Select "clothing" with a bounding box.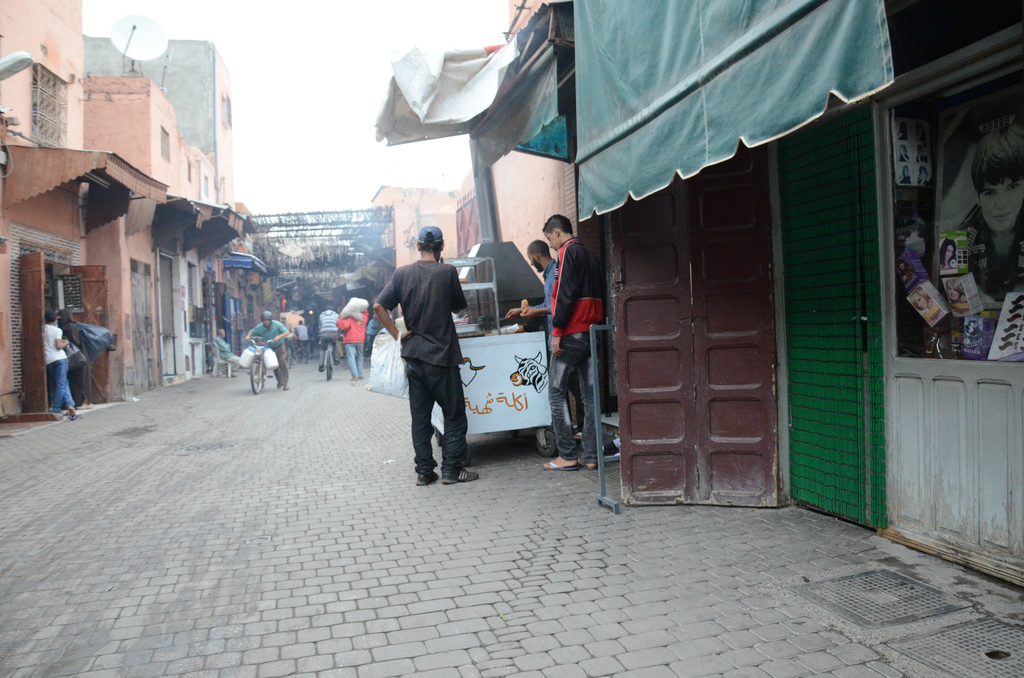
BBox(319, 311, 340, 364).
